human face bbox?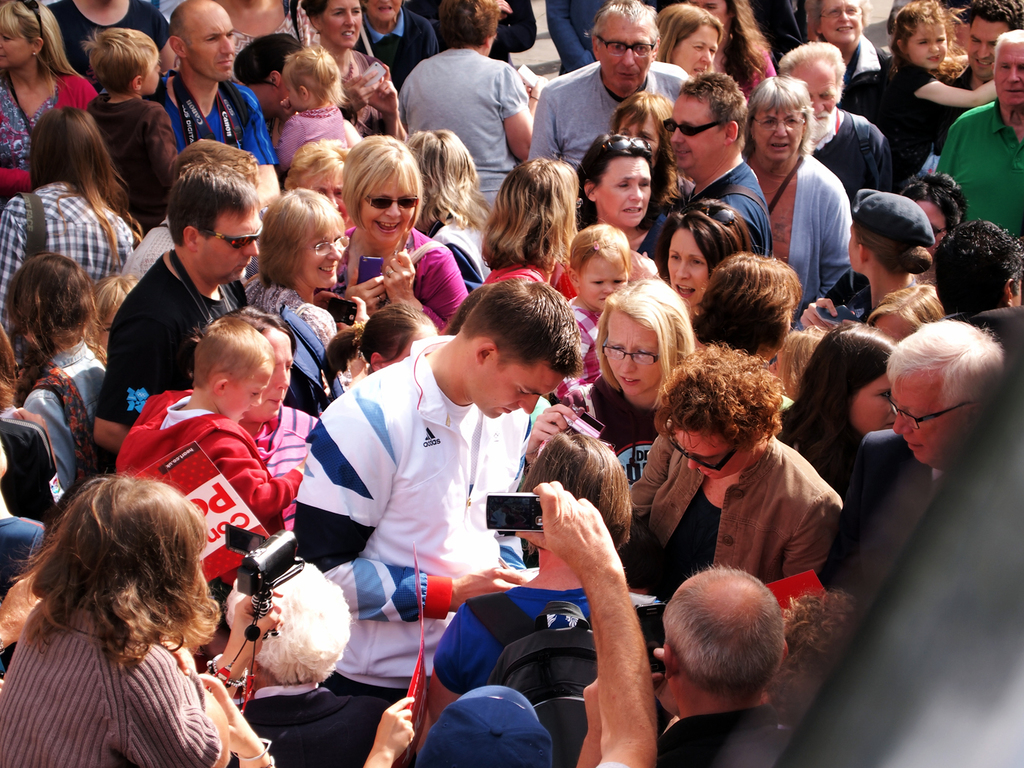
Rect(872, 311, 919, 345)
